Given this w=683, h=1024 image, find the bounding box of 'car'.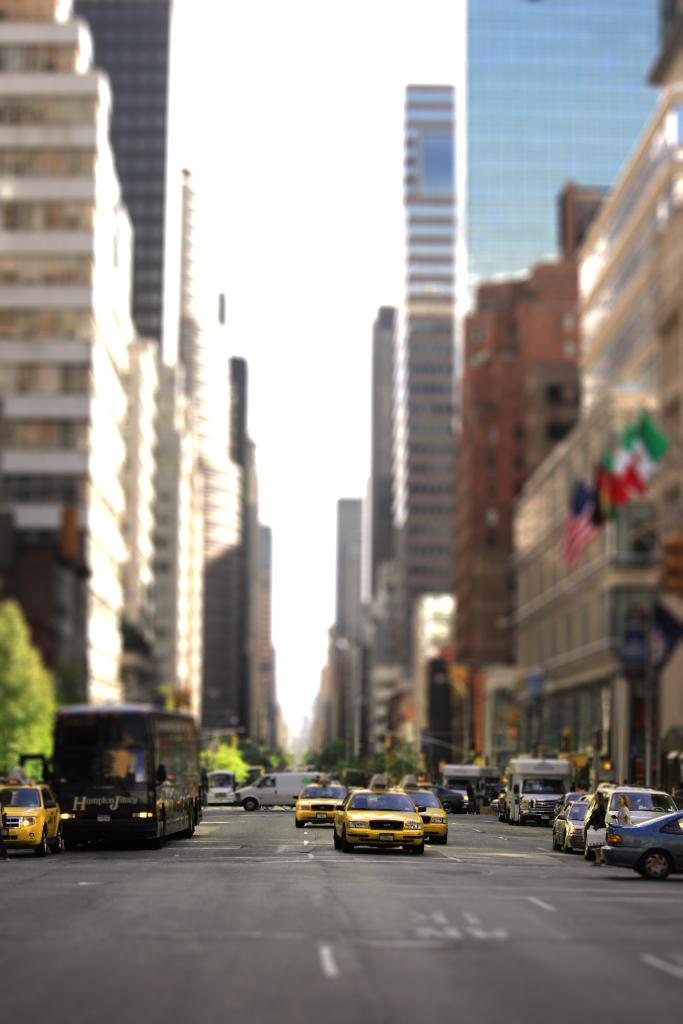
BBox(0, 809, 6, 858).
